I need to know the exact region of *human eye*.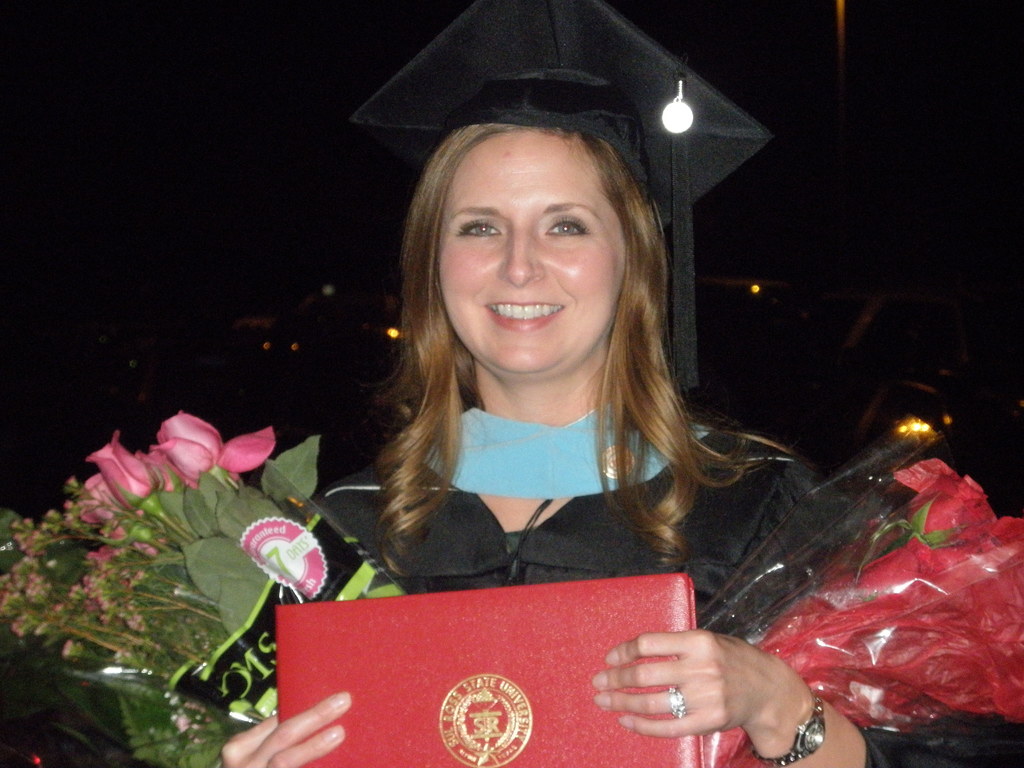
Region: select_region(451, 214, 504, 244).
